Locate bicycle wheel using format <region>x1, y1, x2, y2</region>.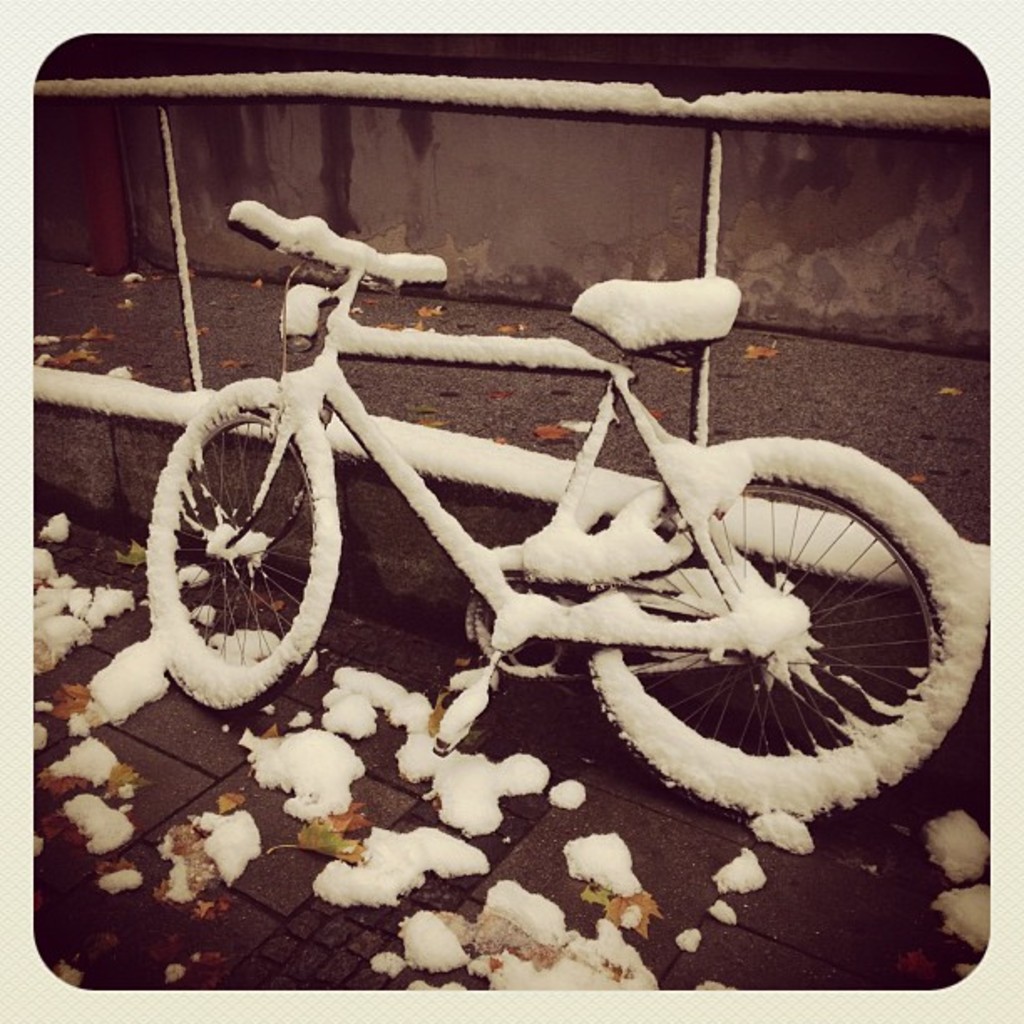
<region>137, 388, 353, 713</region>.
